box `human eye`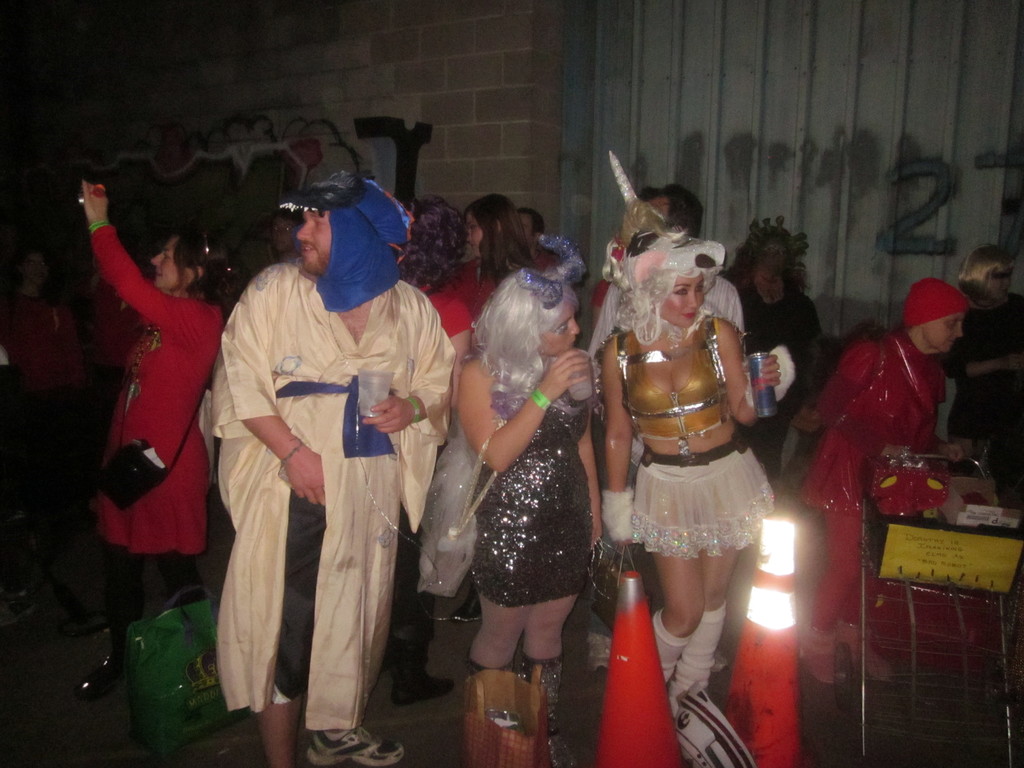
l=675, t=286, r=691, b=293
